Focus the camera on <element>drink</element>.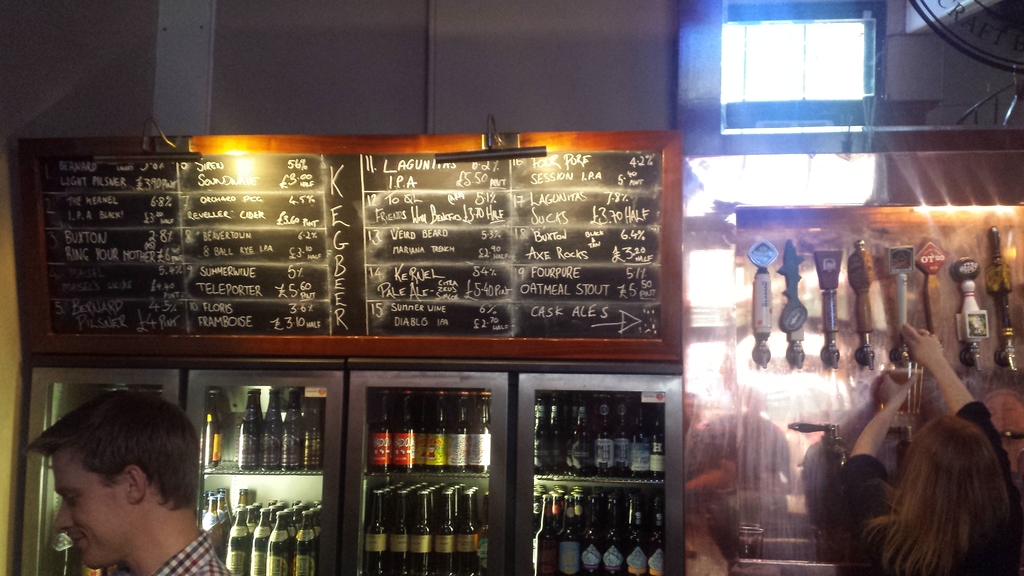
Focus region: 444,385,468,474.
